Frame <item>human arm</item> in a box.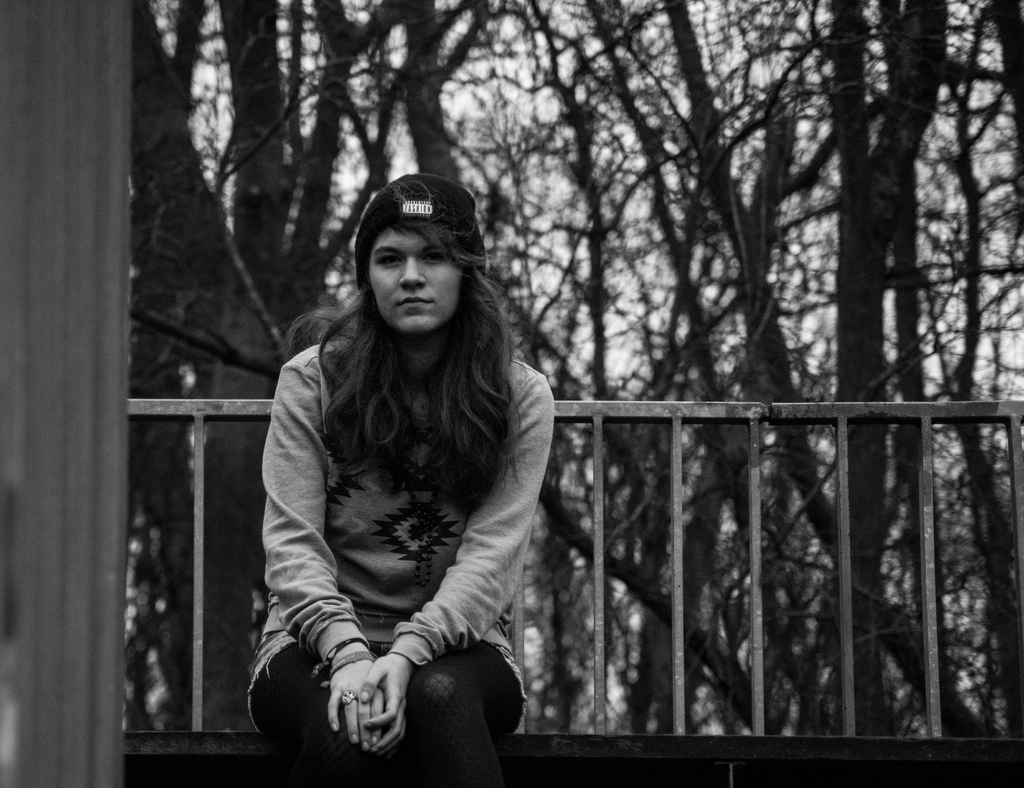
<bbox>364, 376, 554, 753</bbox>.
